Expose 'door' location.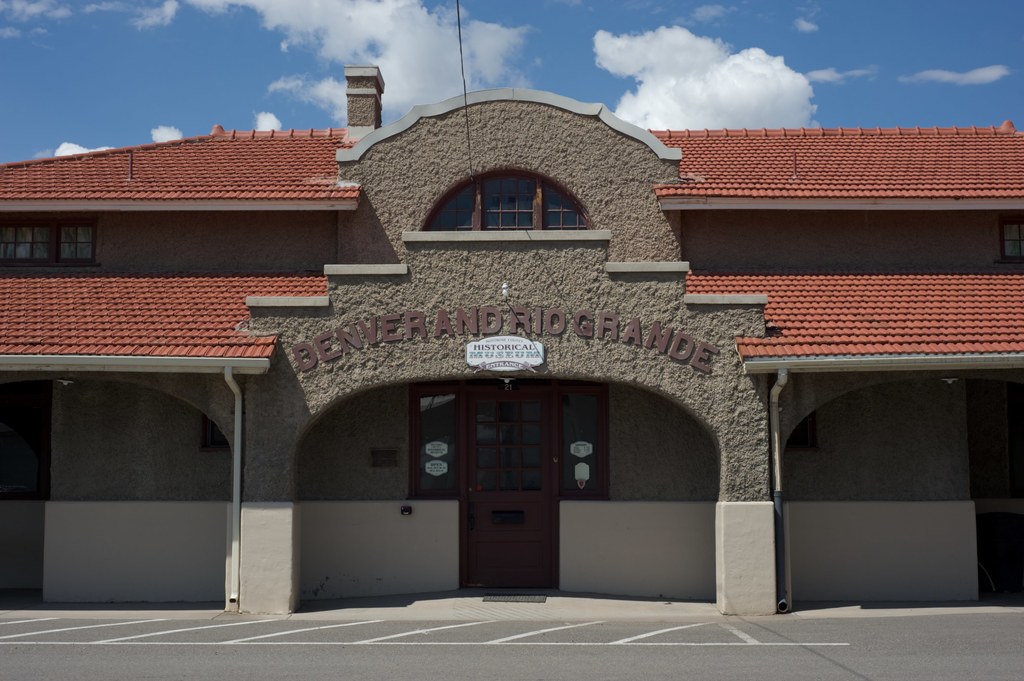
Exposed at 455/380/579/594.
